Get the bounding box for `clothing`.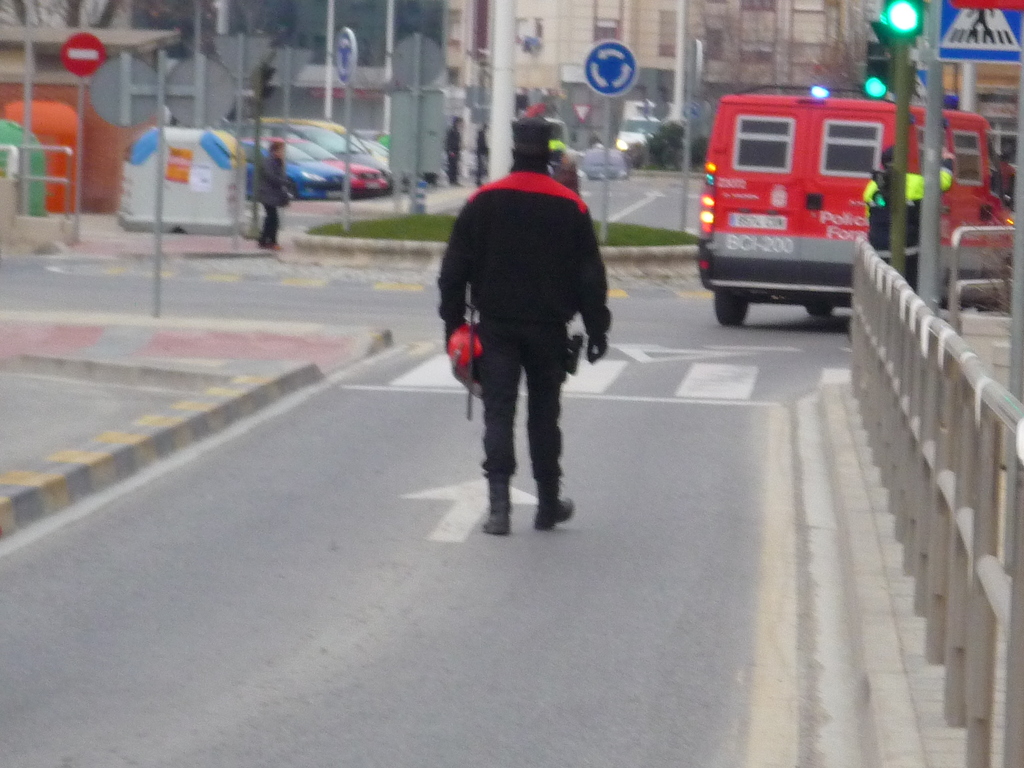
bbox=[865, 154, 956, 302].
